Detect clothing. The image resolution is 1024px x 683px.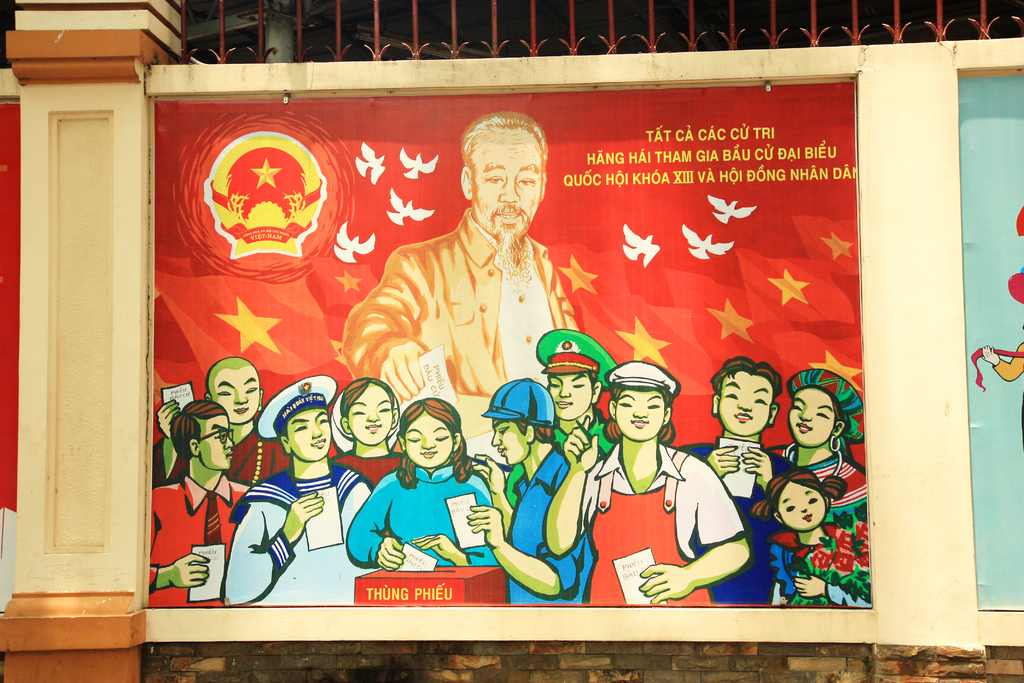
pyautogui.locateOnScreen(154, 424, 289, 489).
